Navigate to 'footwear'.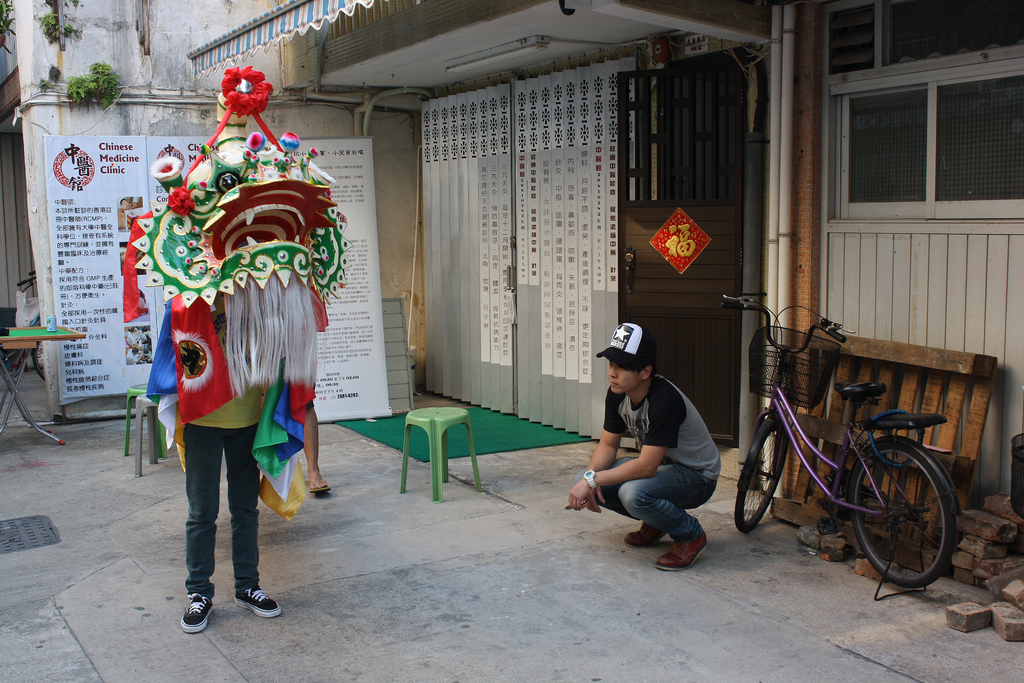
Navigation target: 625/523/662/553.
